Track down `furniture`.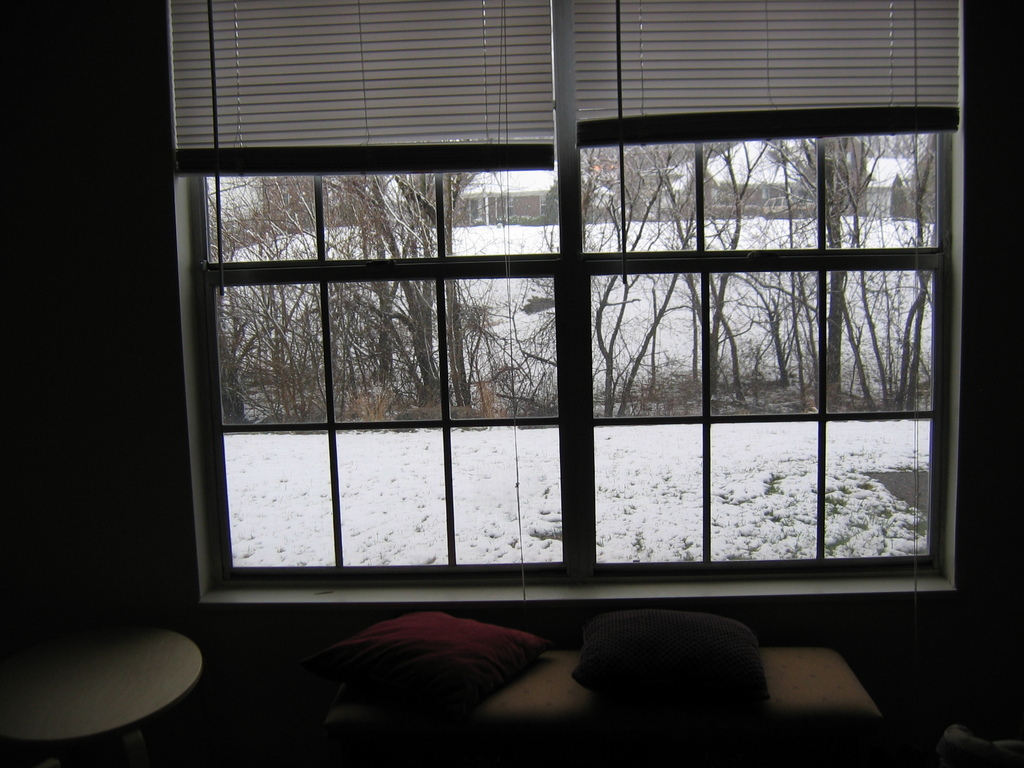
Tracked to left=0, top=626, right=203, bottom=767.
